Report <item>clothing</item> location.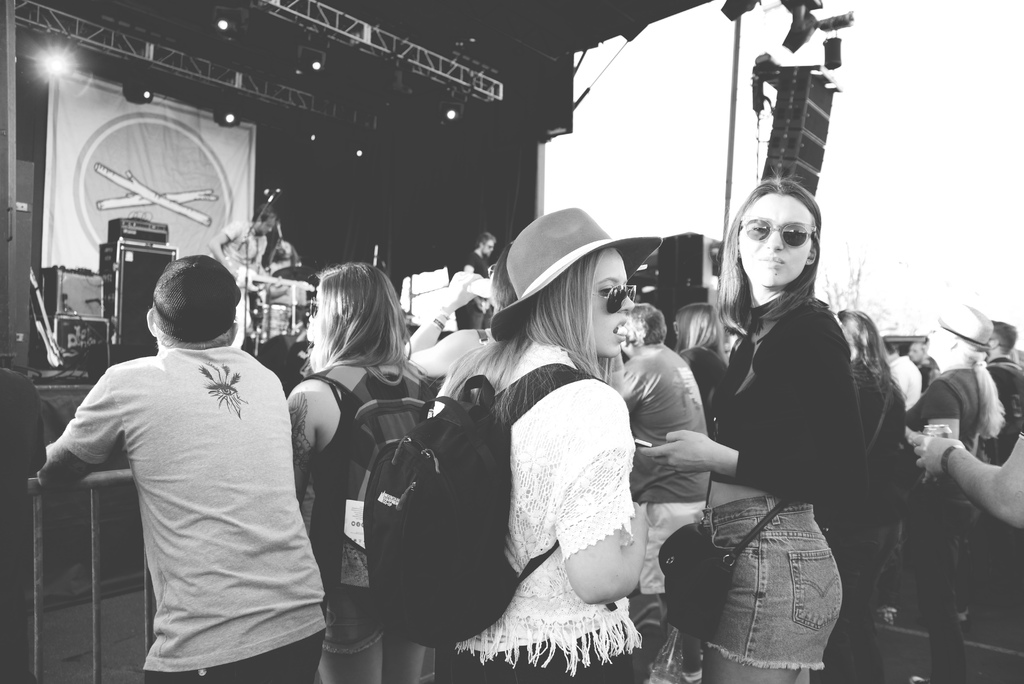
Report: x1=444, y1=335, x2=648, y2=683.
